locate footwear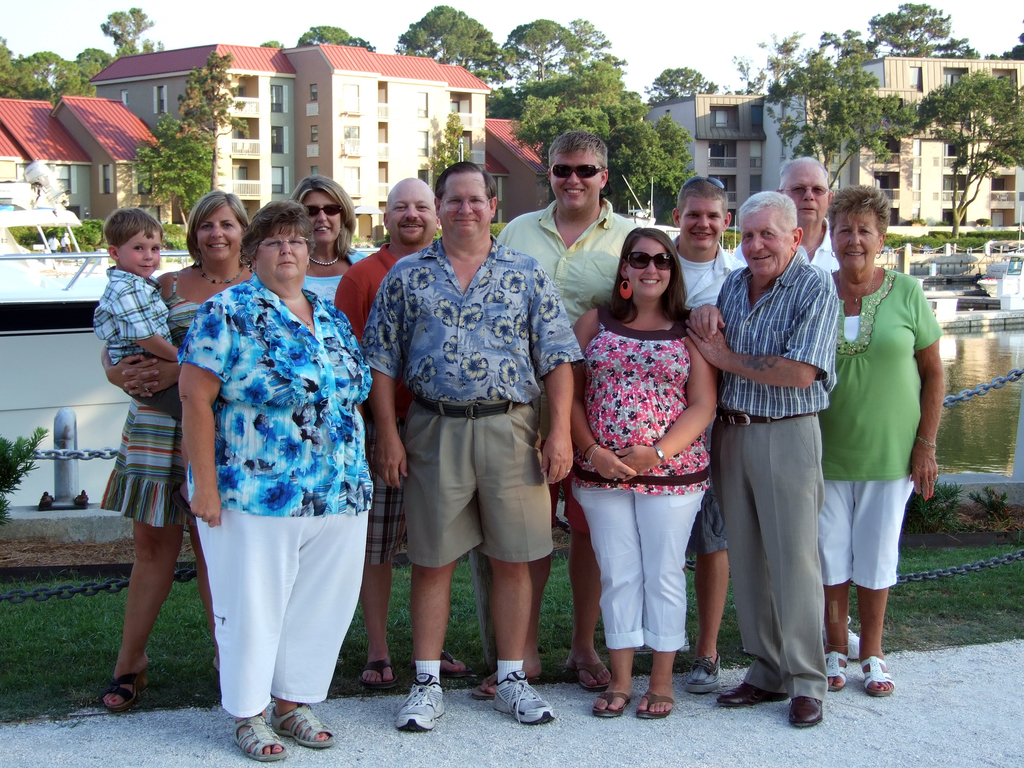
box(591, 691, 630, 719)
